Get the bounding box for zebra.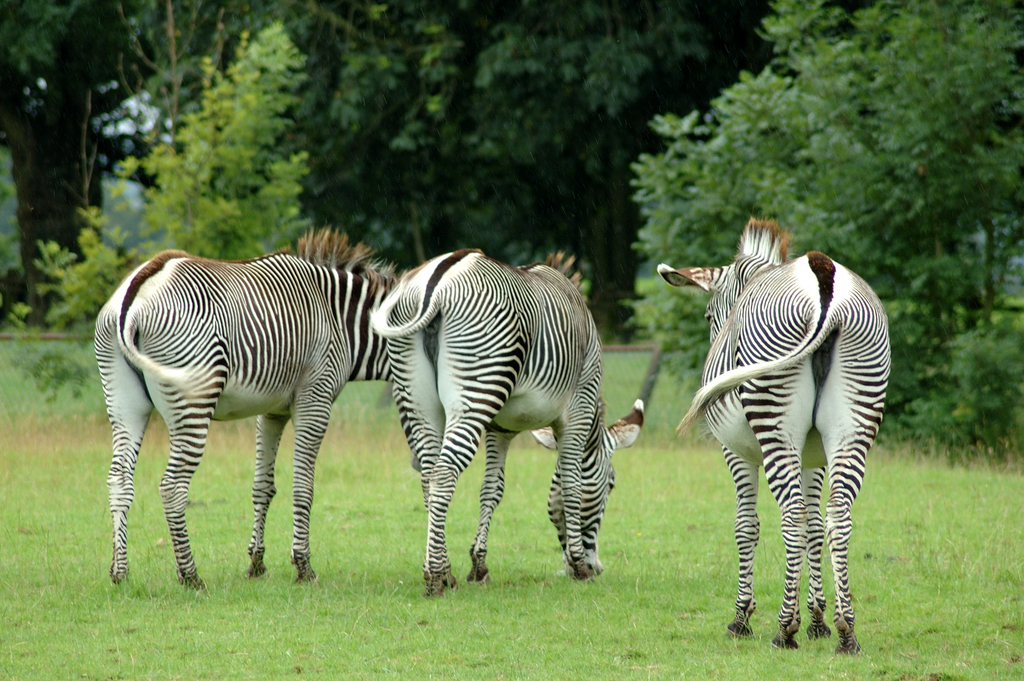
bbox=[92, 224, 410, 595].
